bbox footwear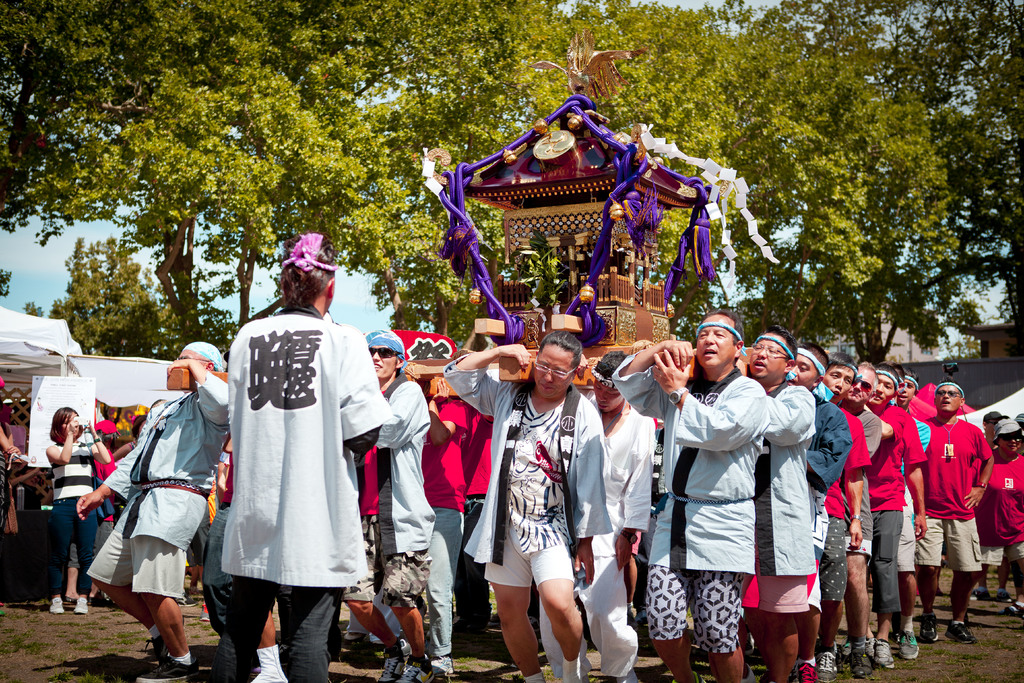
left=559, top=654, right=583, bottom=682
